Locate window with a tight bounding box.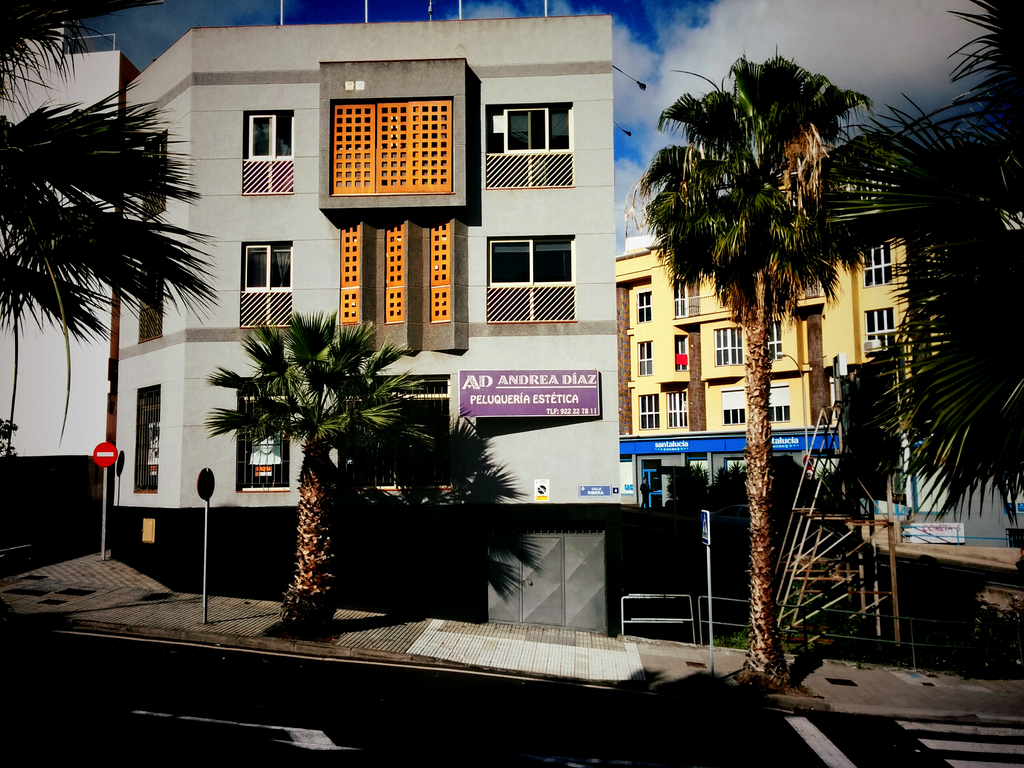
<region>136, 379, 162, 495</region>.
